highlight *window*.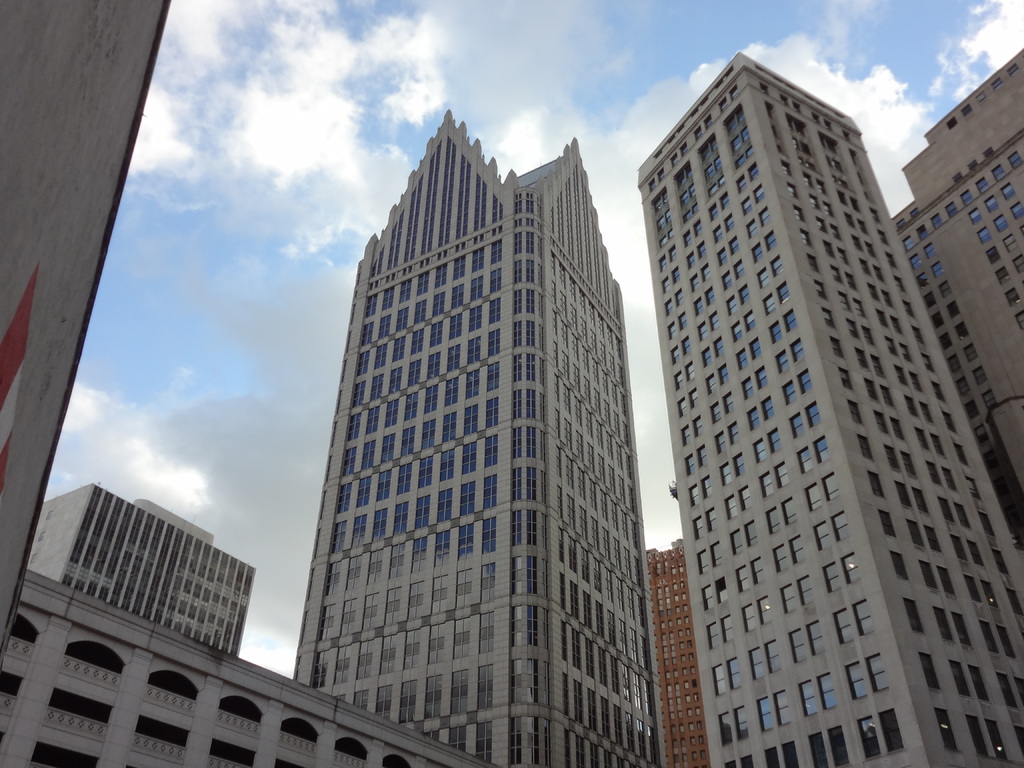
Highlighted region: <region>804, 177, 816, 192</region>.
